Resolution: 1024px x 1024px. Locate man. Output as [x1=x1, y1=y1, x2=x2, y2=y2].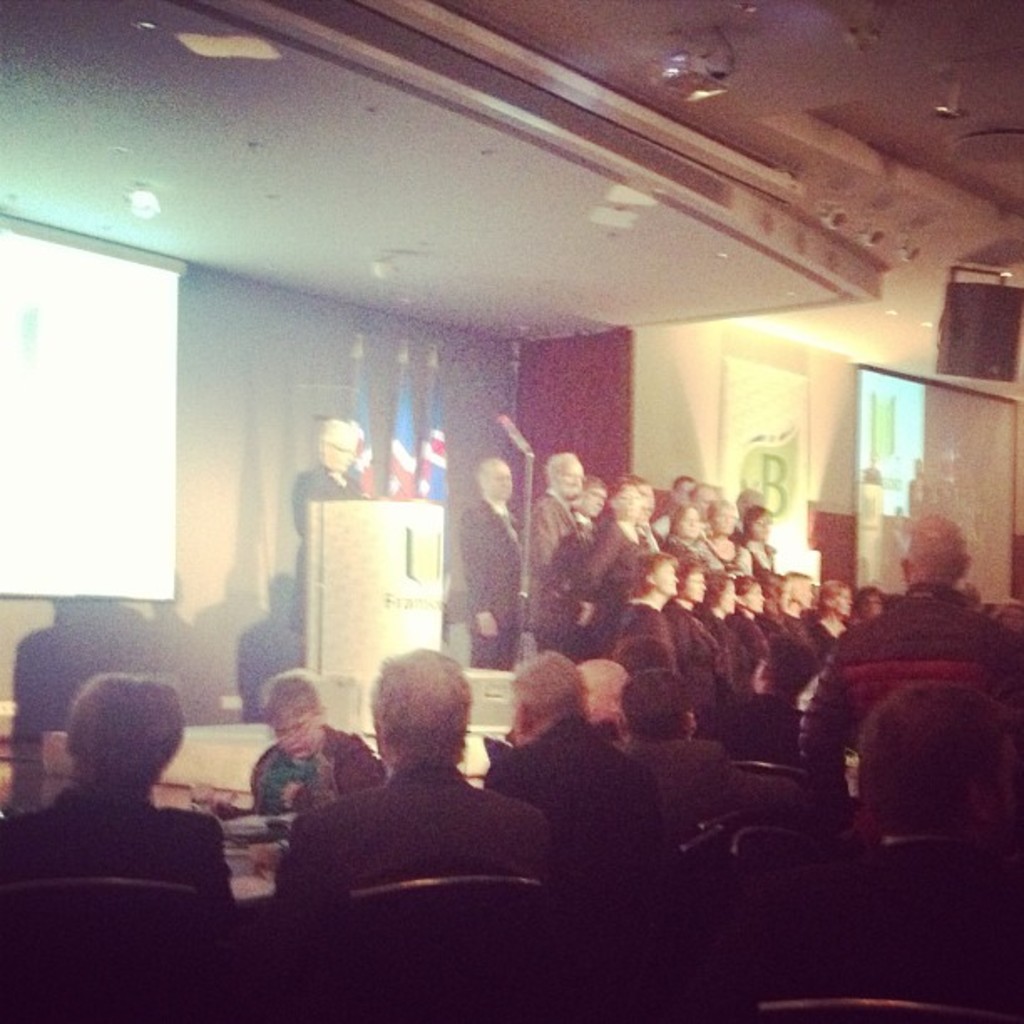
[x1=736, y1=489, x2=763, y2=515].
